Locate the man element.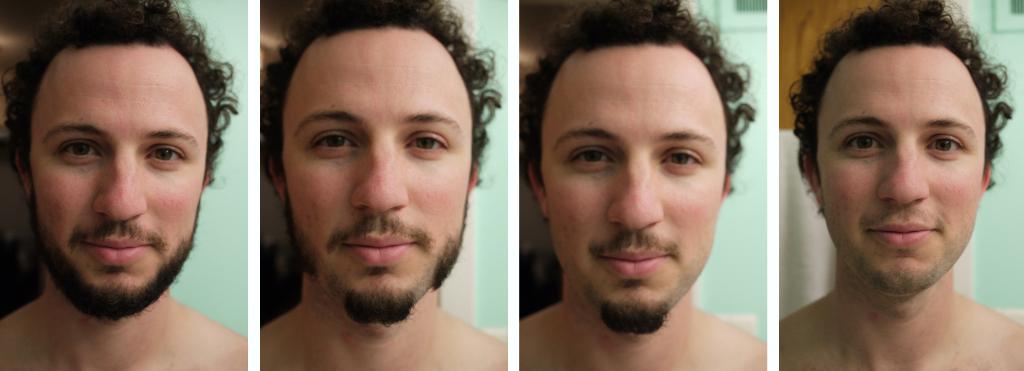
Element bbox: [262, 0, 508, 370].
